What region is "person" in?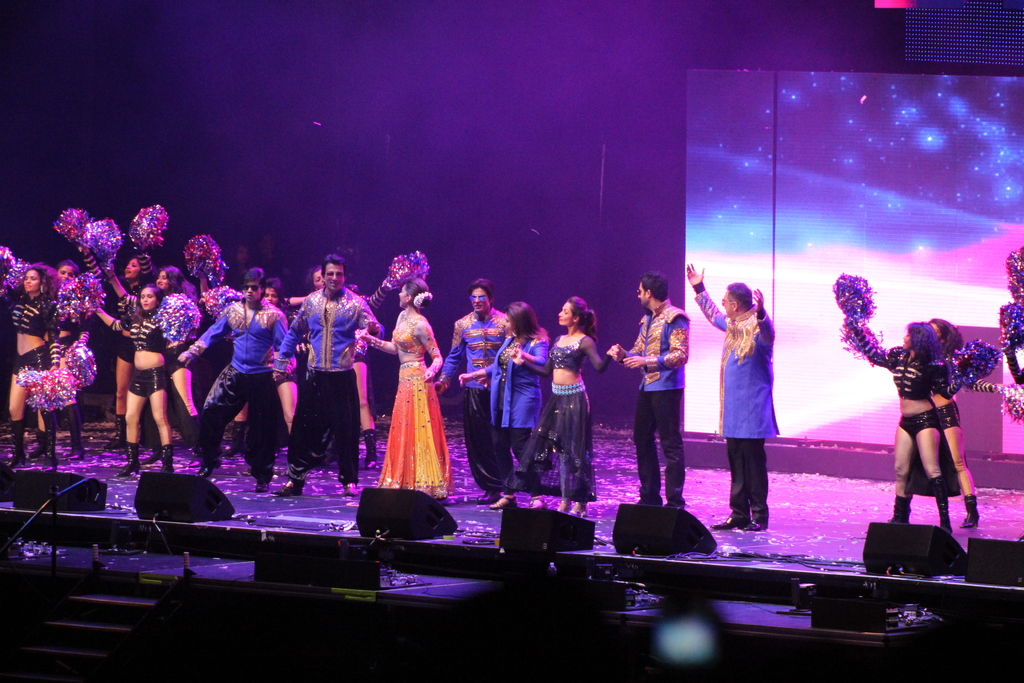
x1=929 y1=320 x2=1002 y2=534.
